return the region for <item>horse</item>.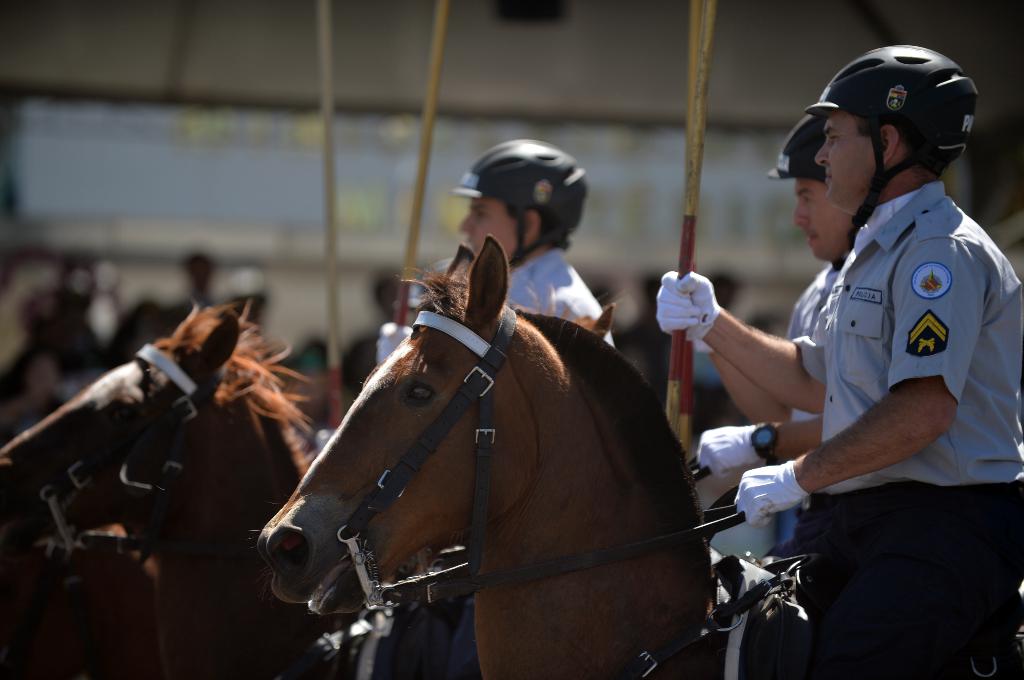
[245, 234, 816, 679].
